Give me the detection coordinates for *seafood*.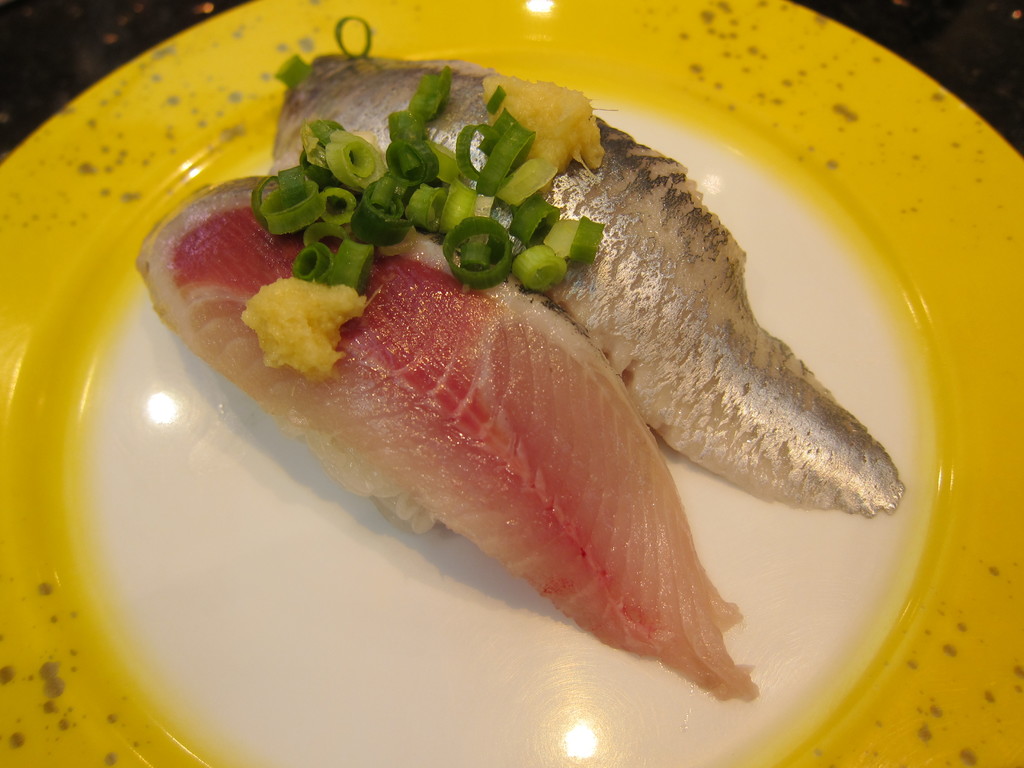
134:177:758:699.
